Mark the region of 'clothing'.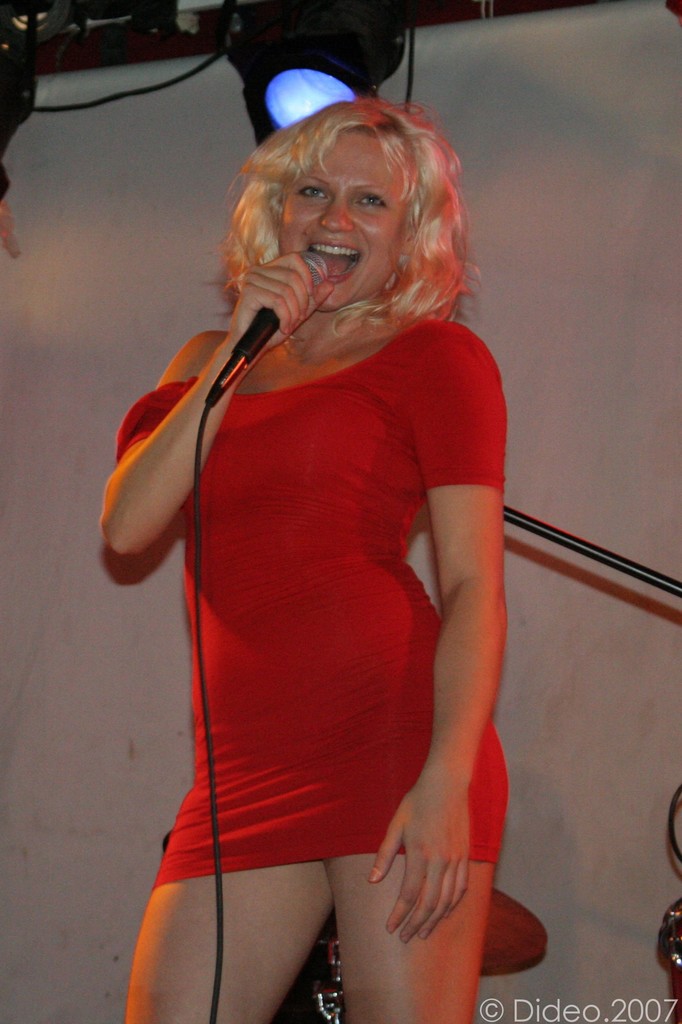
Region: [x1=125, y1=234, x2=480, y2=936].
